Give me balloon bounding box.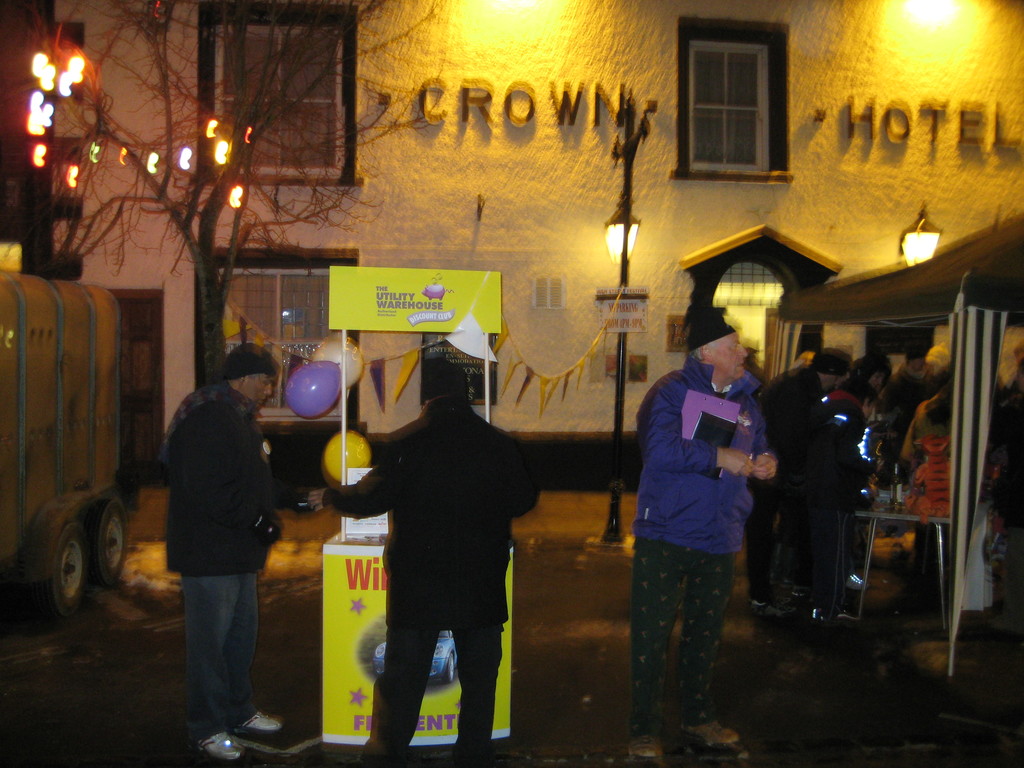
[282, 361, 340, 417].
